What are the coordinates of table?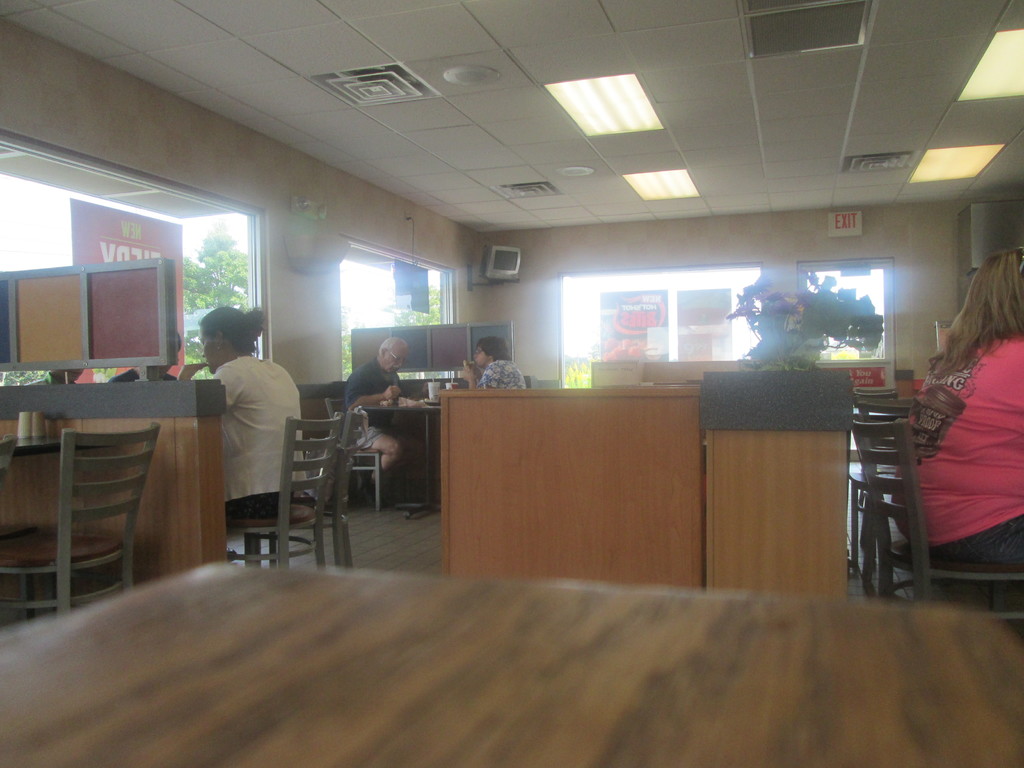
(left=355, top=398, right=448, bottom=521).
